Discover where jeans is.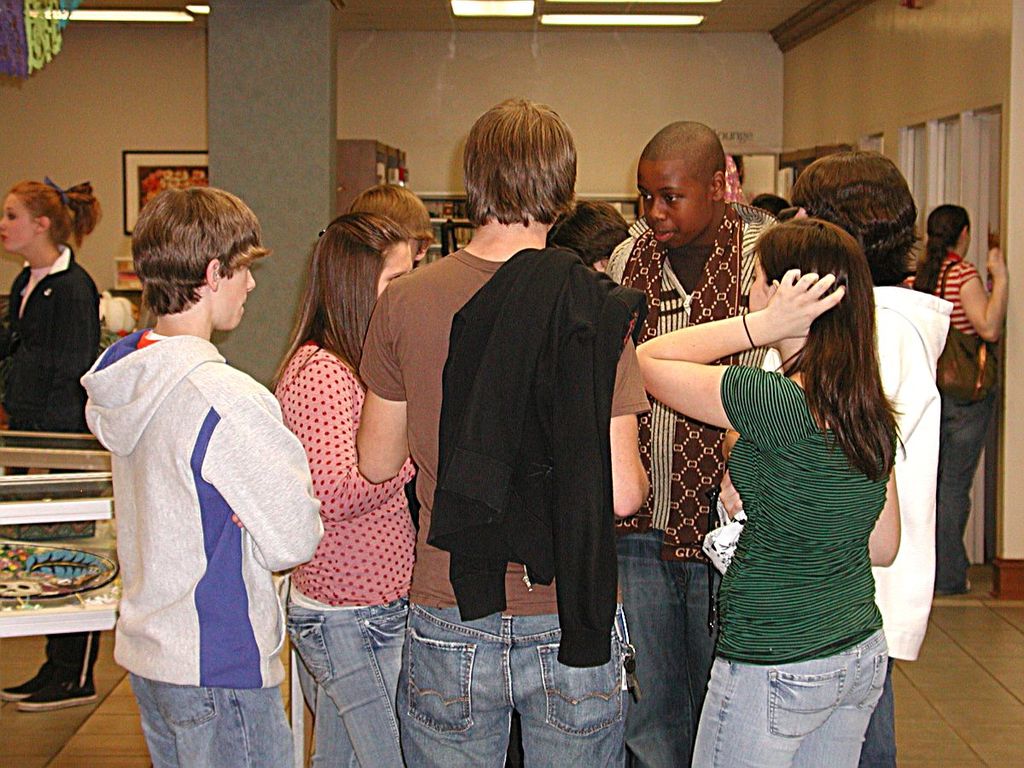
Discovered at <box>866,678,895,767</box>.
